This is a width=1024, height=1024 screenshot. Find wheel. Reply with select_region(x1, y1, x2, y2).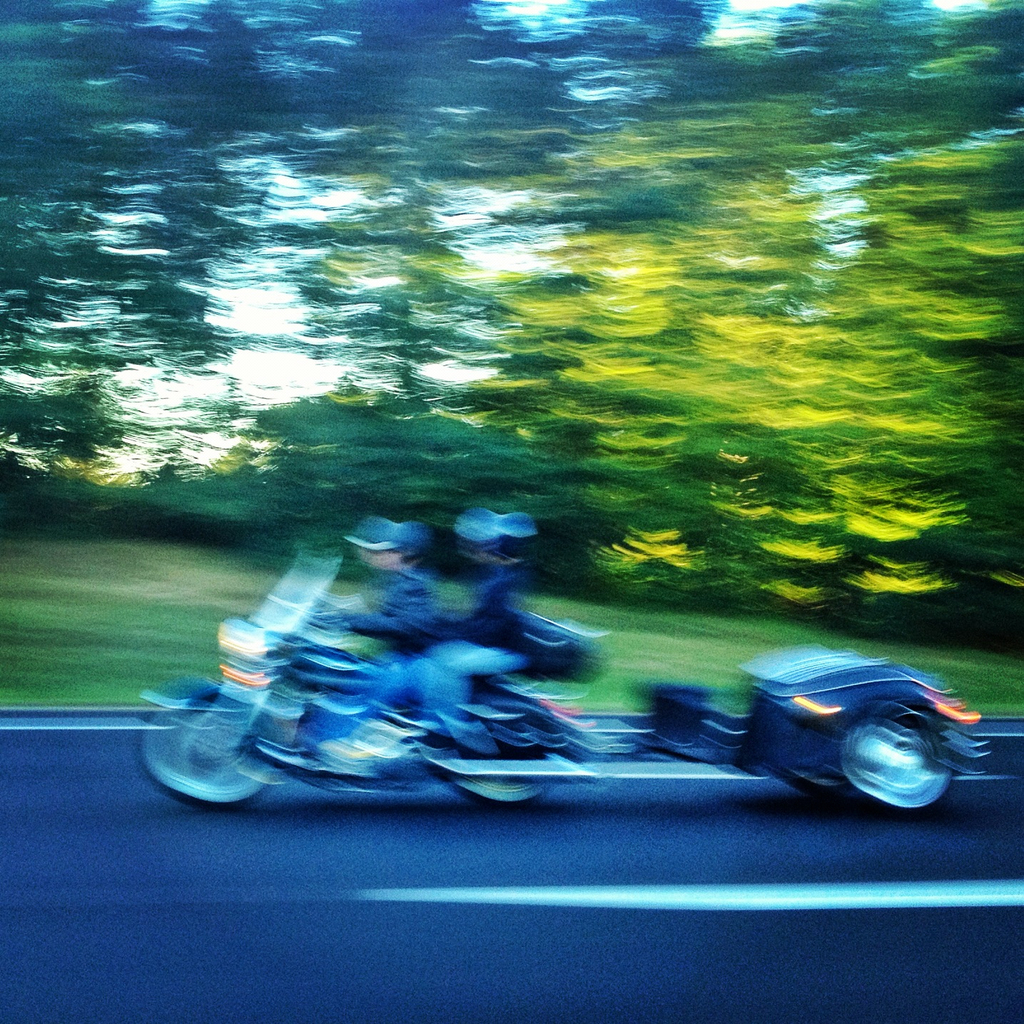
select_region(149, 704, 273, 810).
